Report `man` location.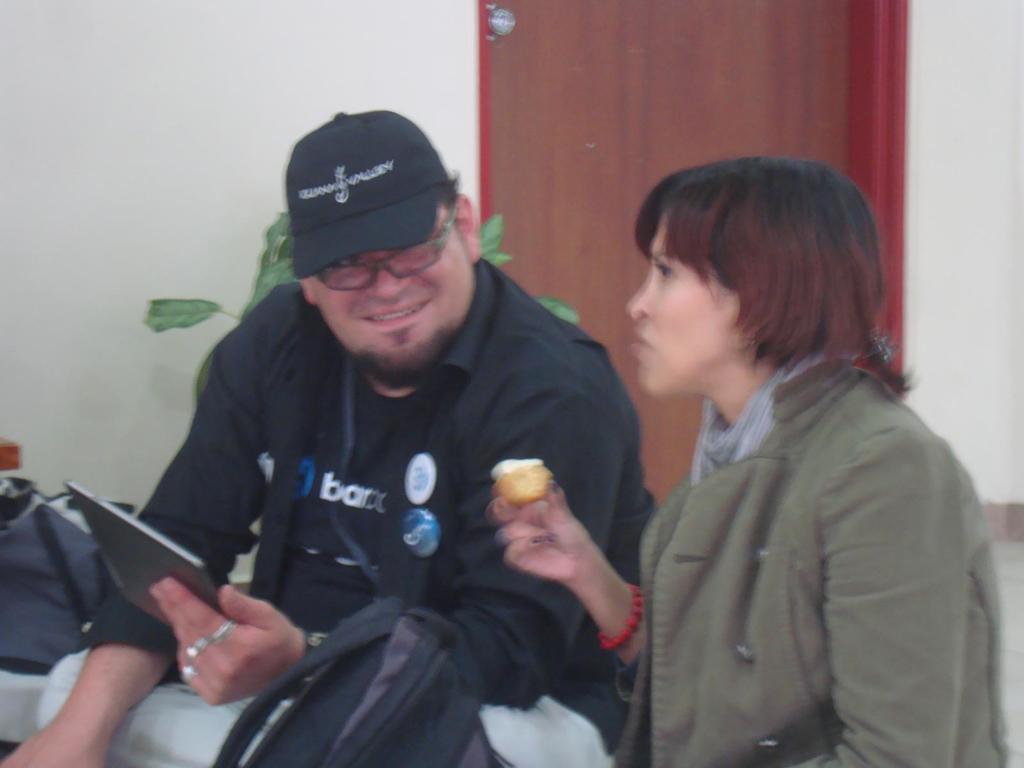
Report: (x1=0, y1=104, x2=673, y2=767).
